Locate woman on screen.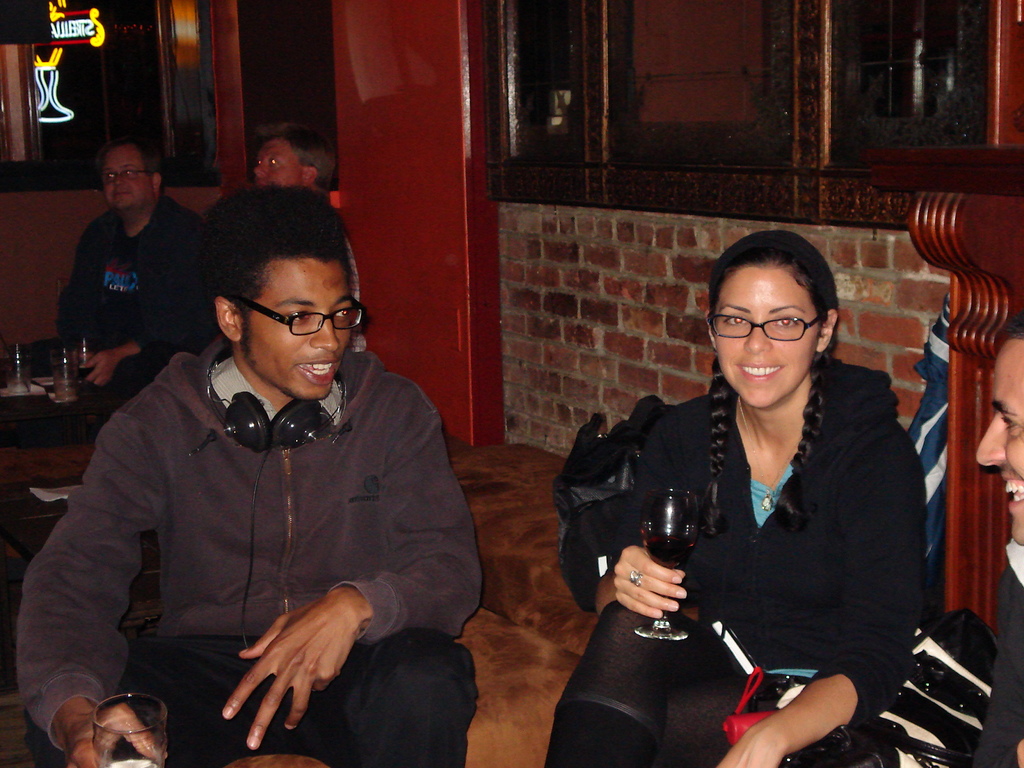
On screen at region(595, 224, 936, 764).
